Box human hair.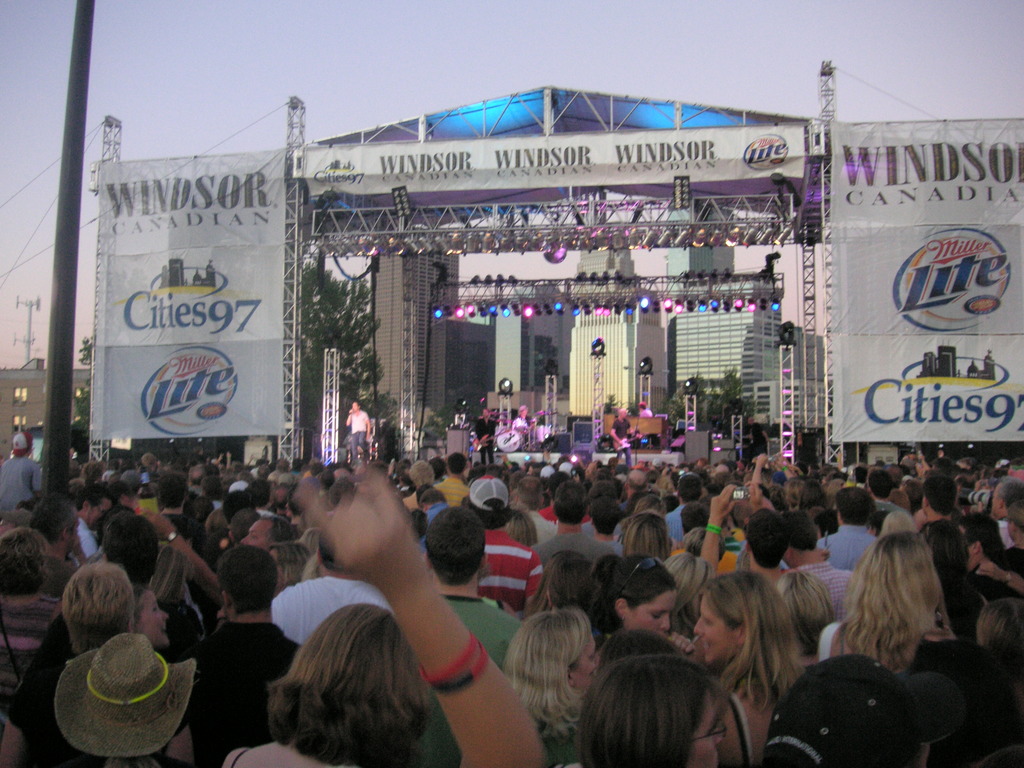
1008:499:1023:531.
